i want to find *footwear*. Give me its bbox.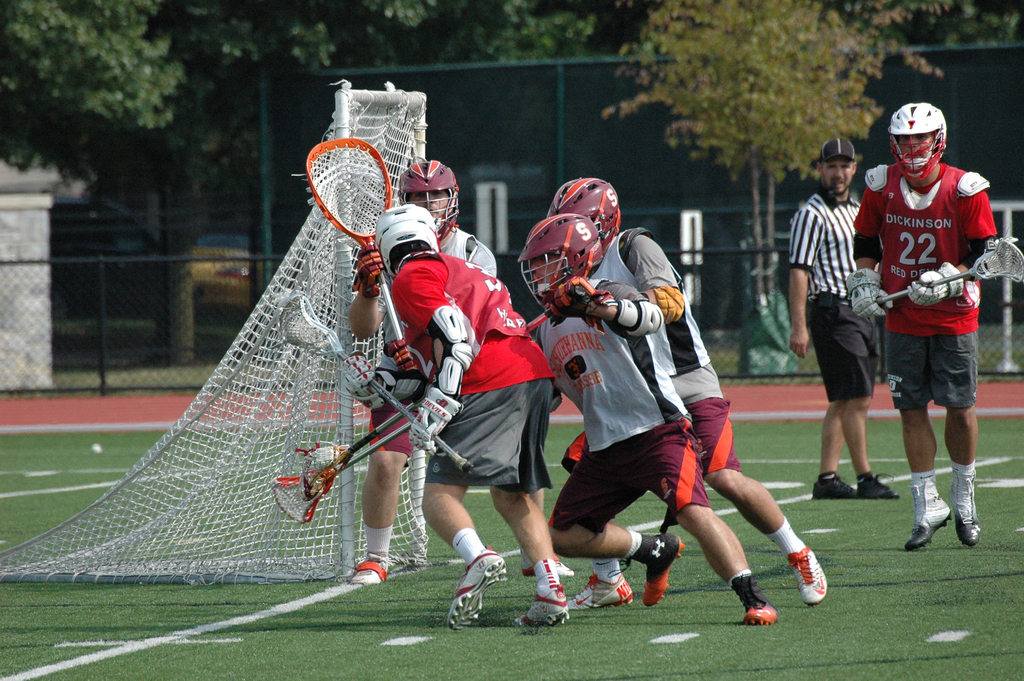
bbox=(520, 582, 571, 628).
